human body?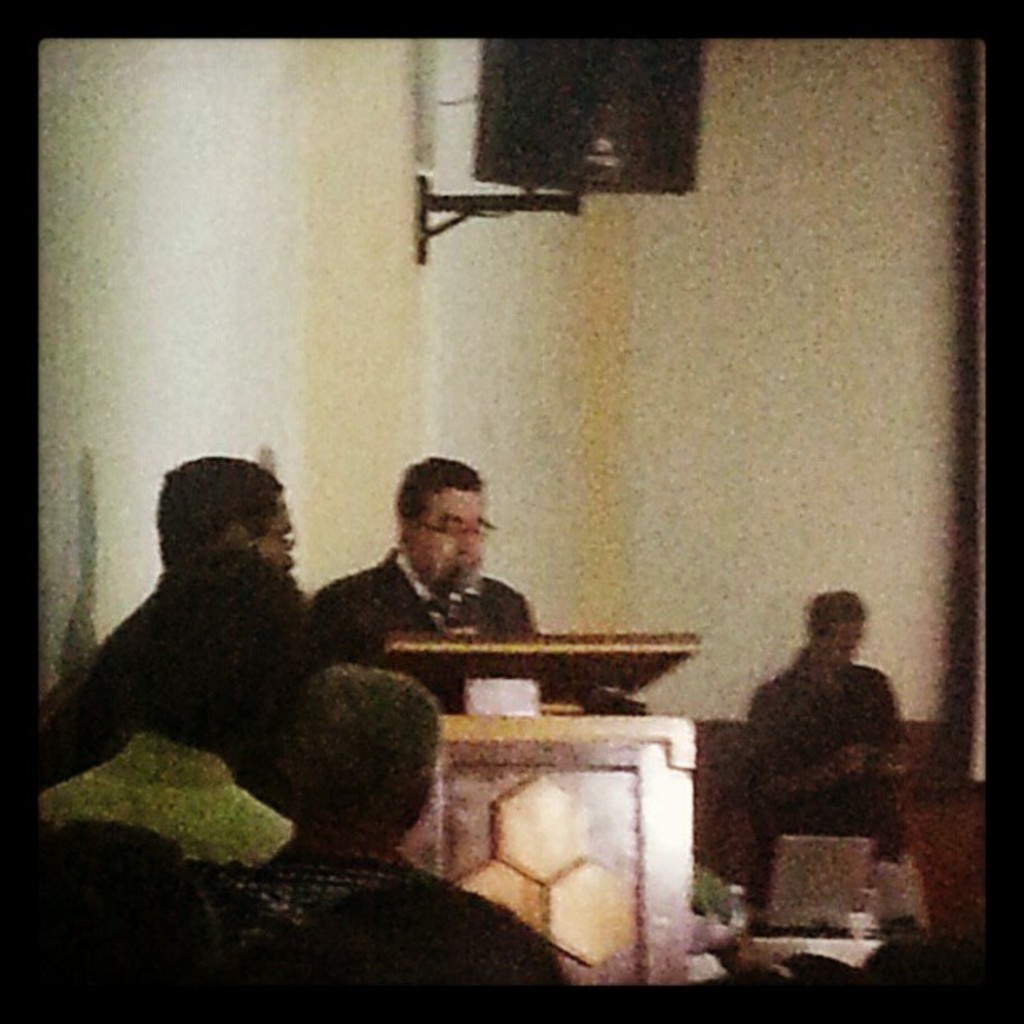
320,458,544,701
